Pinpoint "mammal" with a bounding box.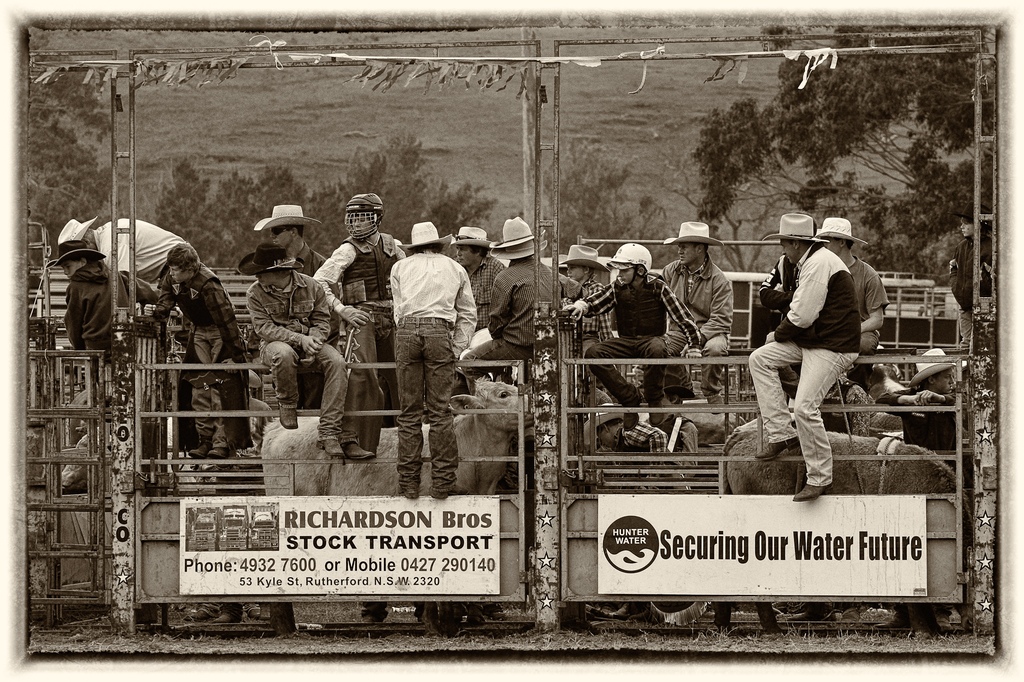
<box>51,216,204,353</box>.
